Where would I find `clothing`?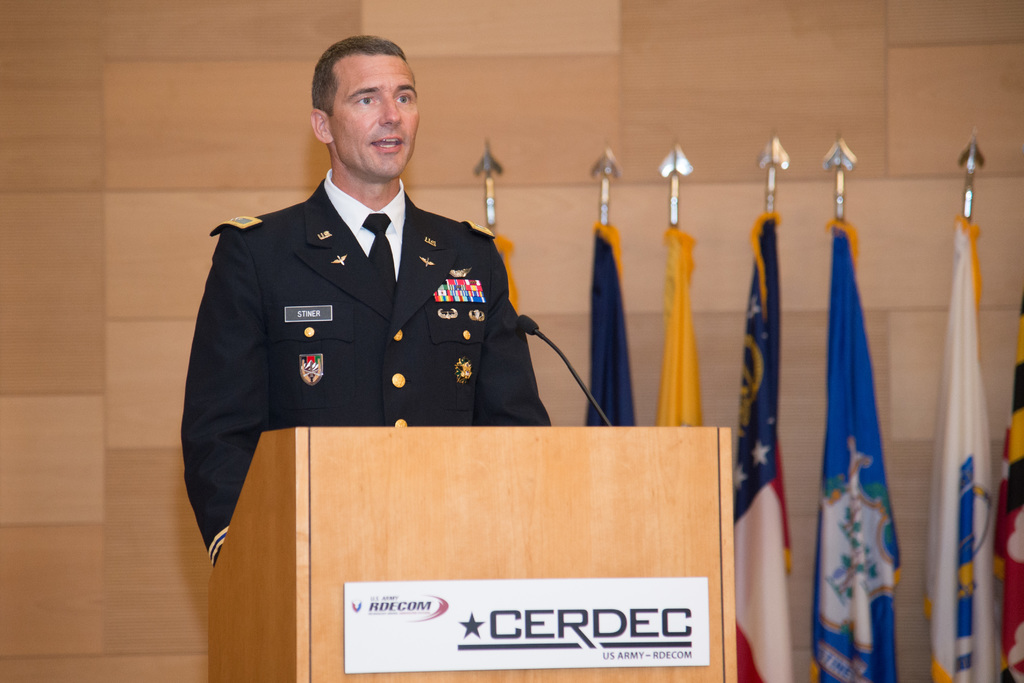
At <region>712, 201, 799, 682</region>.
